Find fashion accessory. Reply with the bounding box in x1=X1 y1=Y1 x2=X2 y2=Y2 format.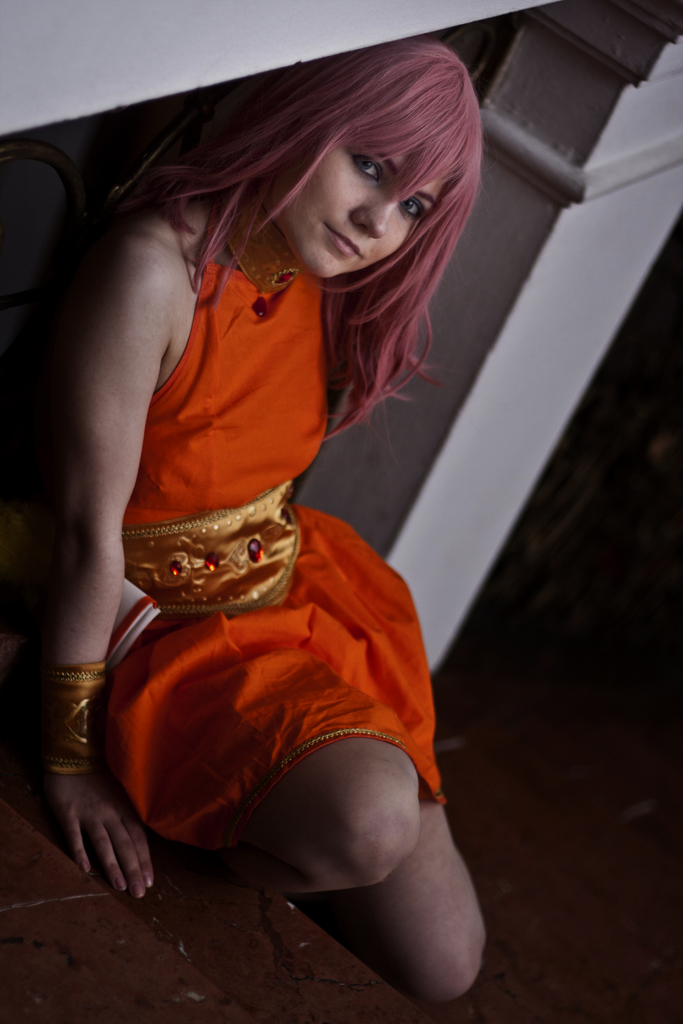
x1=226 y1=195 x2=304 y2=316.
